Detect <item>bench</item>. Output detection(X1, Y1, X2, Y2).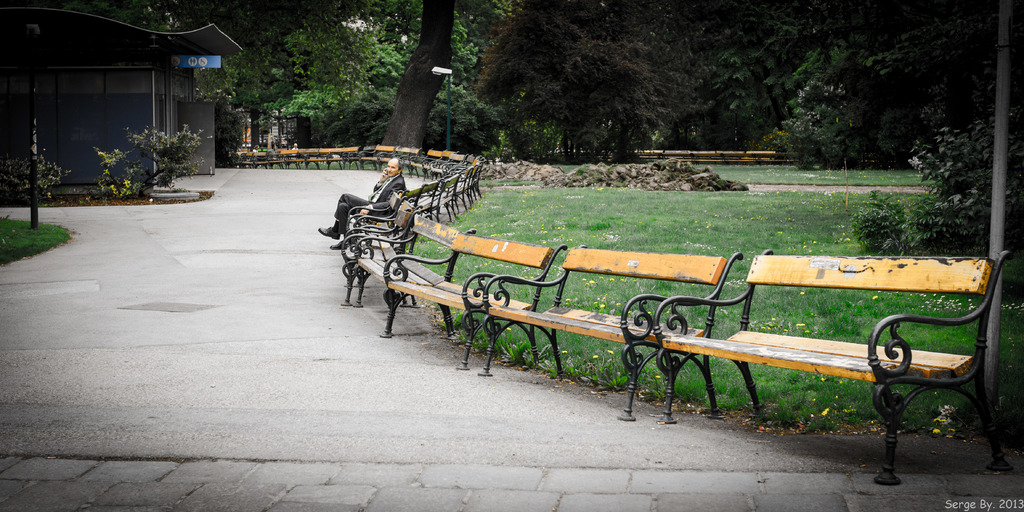
detection(340, 204, 477, 307).
